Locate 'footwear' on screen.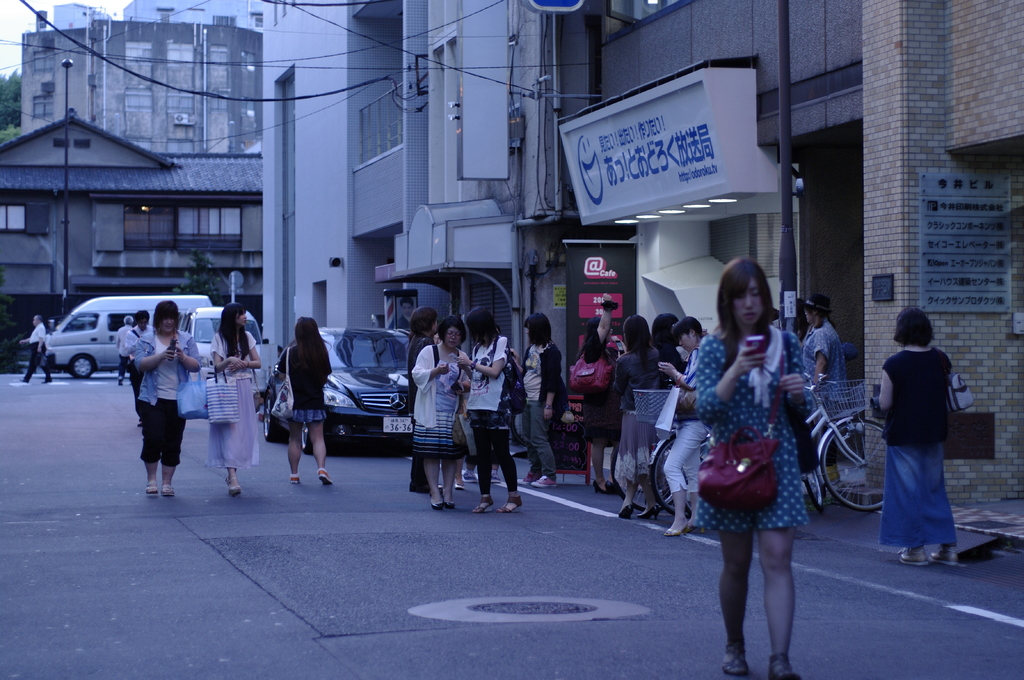
On screen at {"left": 532, "top": 474, "right": 557, "bottom": 486}.
